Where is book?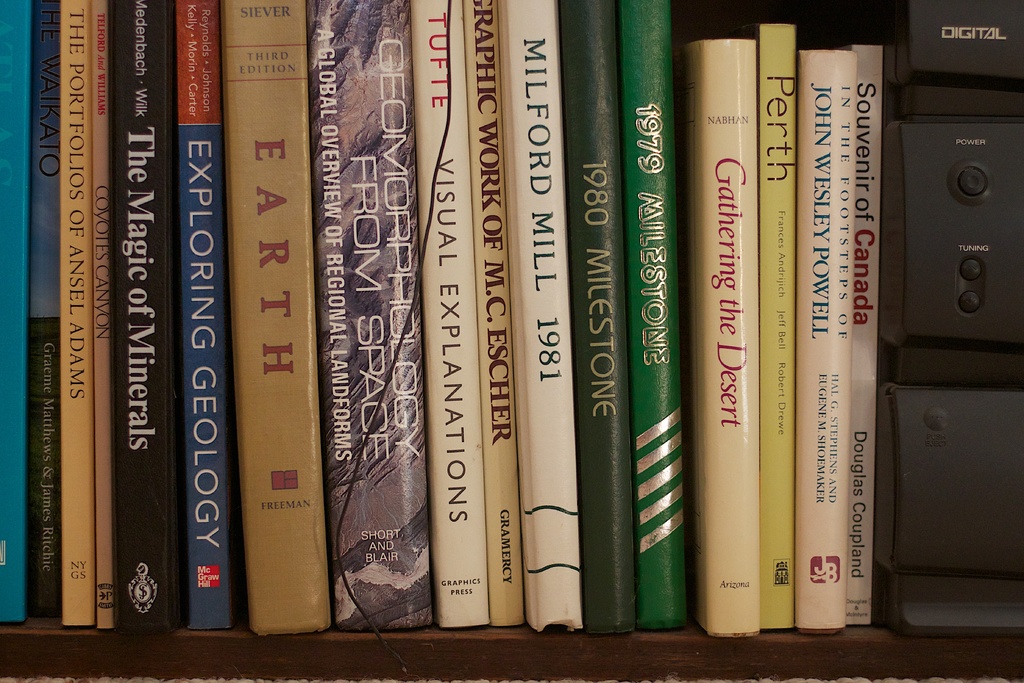
detection(406, 0, 475, 638).
